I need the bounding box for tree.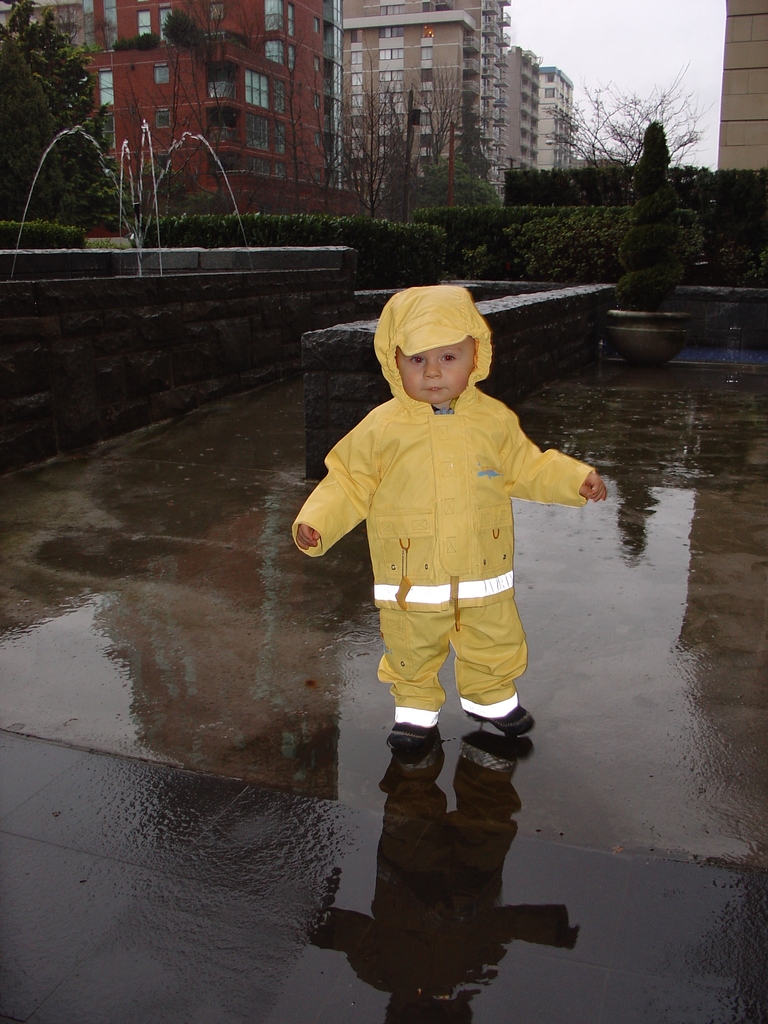
Here it is: bbox(83, 144, 145, 249).
